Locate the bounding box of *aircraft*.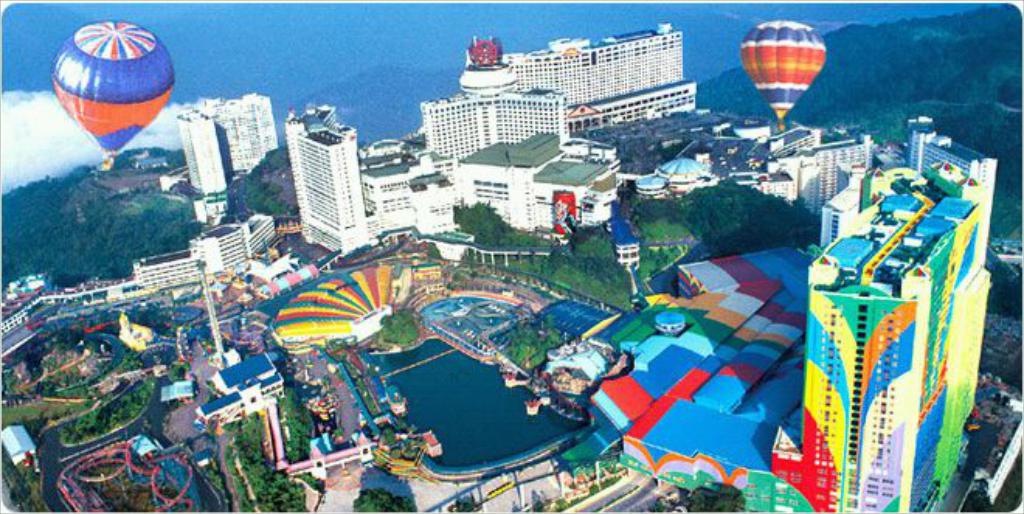
Bounding box: (left=48, top=16, right=175, bottom=169).
